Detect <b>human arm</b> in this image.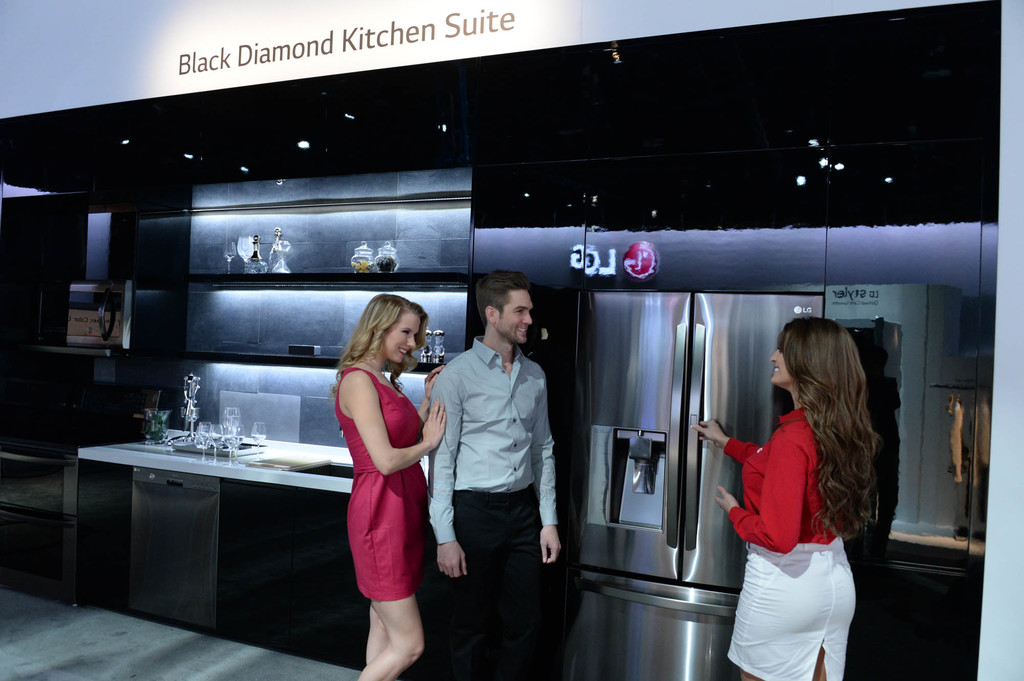
Detection: bbox=(423, 366, 470, 579).
